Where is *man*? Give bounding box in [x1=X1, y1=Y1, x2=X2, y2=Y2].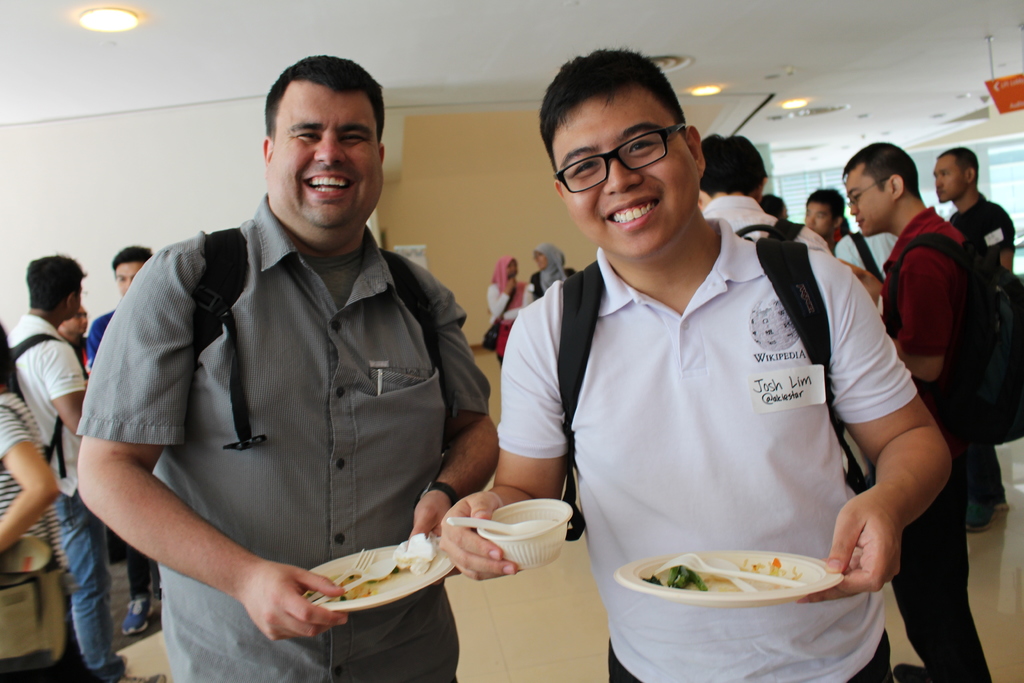
[x1=834, y1=138, x2=1023, y2=682].
